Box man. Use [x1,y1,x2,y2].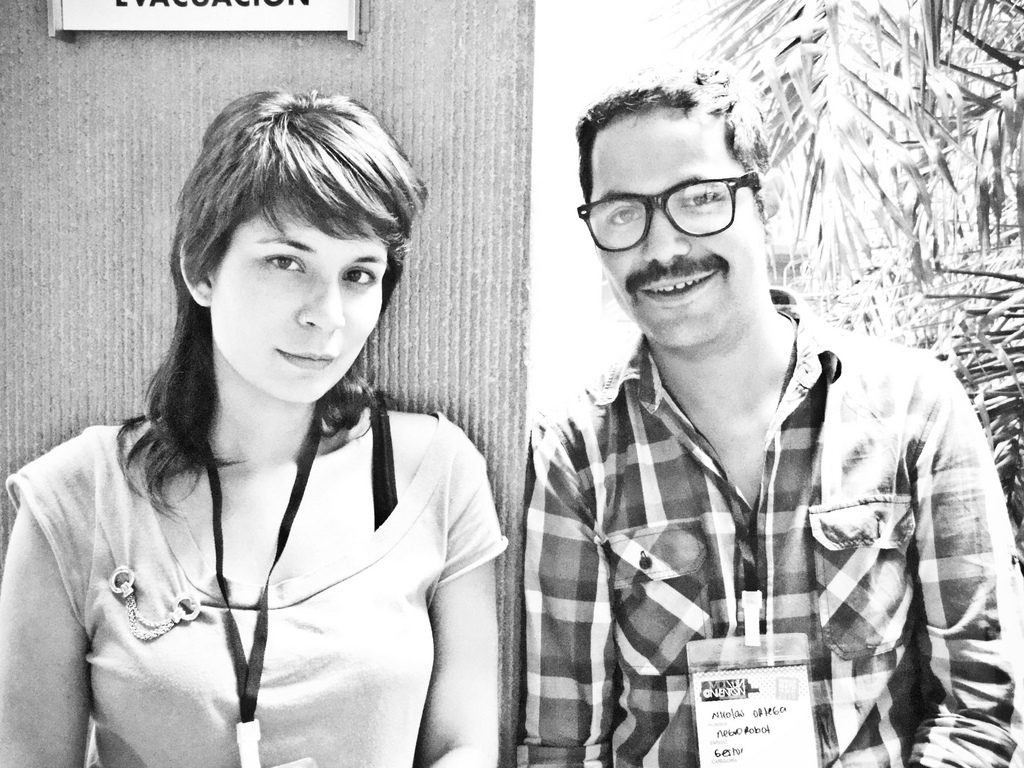
[476,91,1010,739].
